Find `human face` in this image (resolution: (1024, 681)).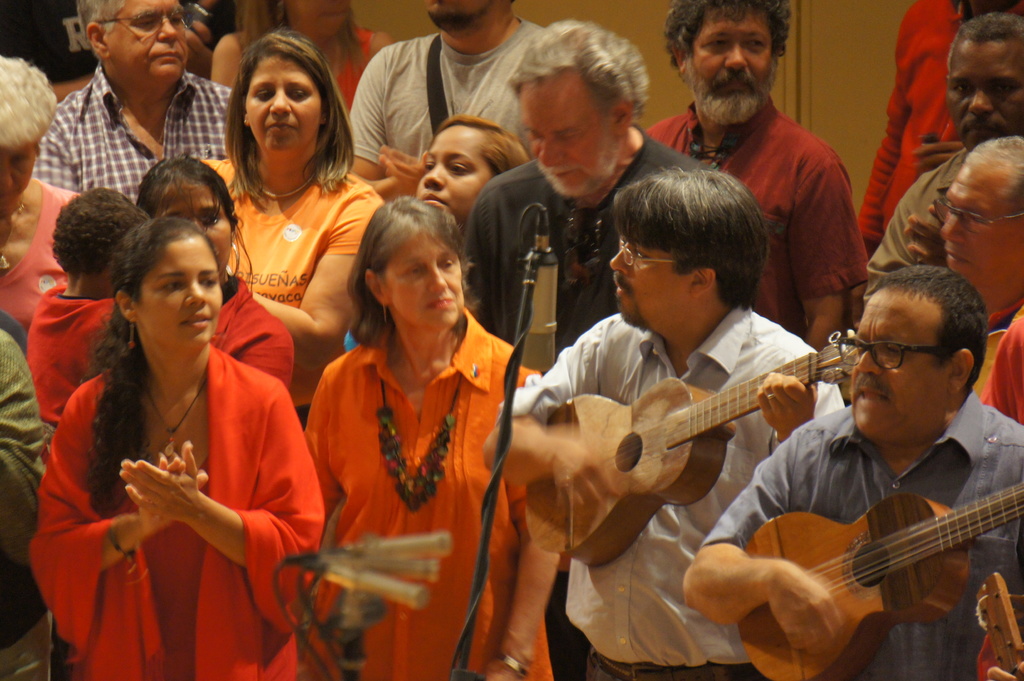
{"x1": 942, "y1": 161, "x2": 1023, "y2": 285}.
